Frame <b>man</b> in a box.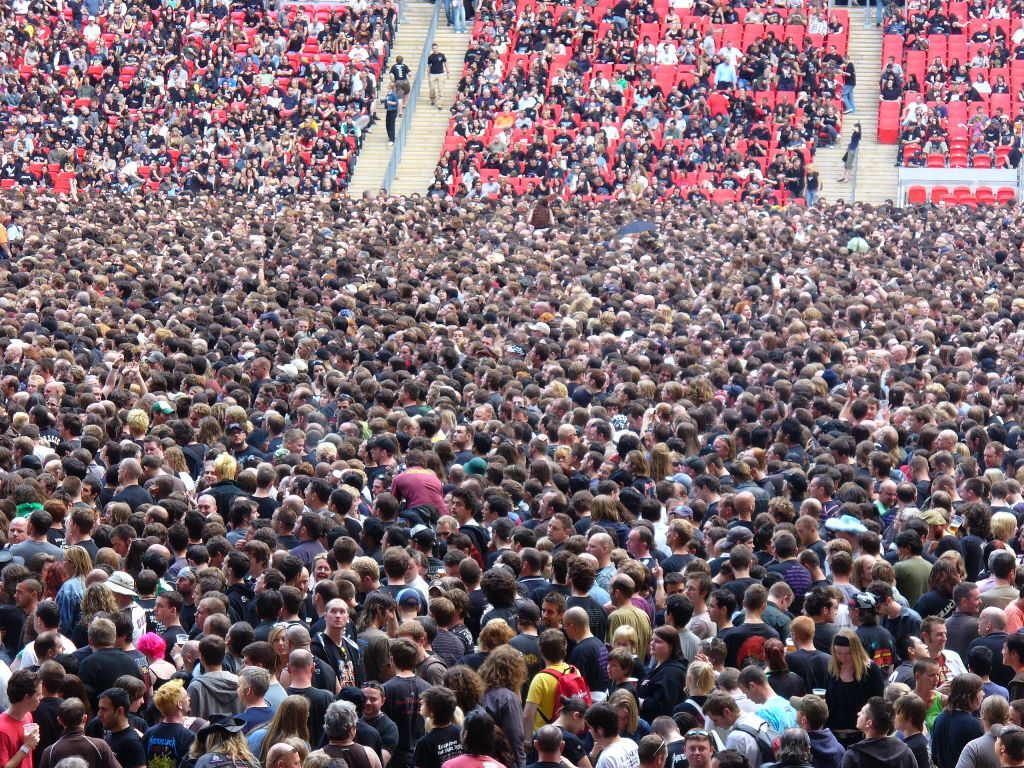
(991, 47, 1007, 66).
